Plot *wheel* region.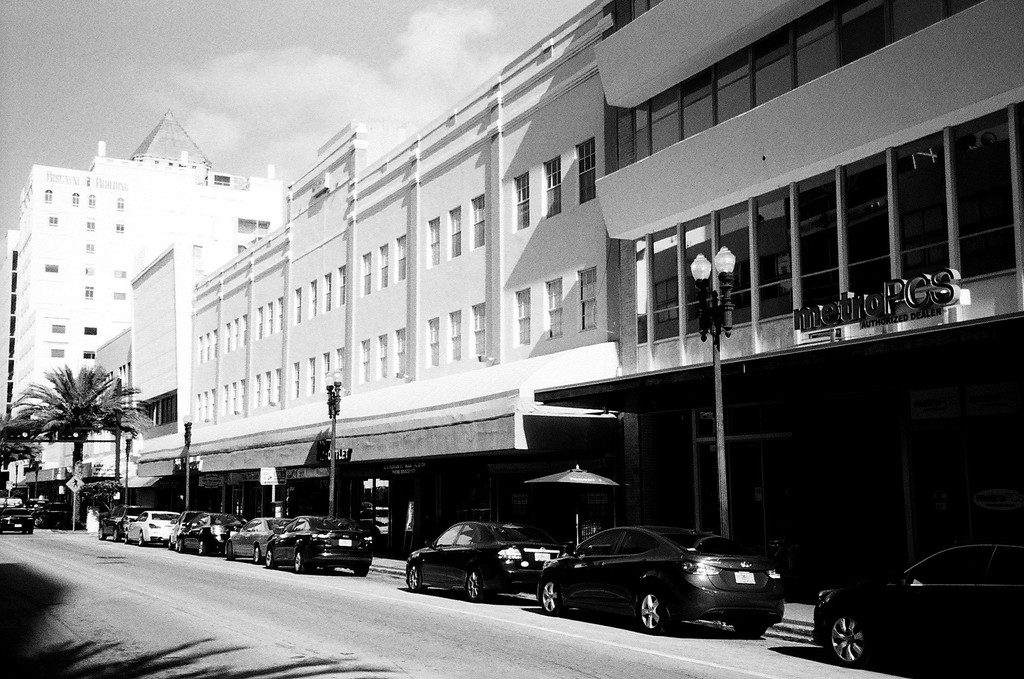
Plotted at l=294, t=550, r=307, b=571.
